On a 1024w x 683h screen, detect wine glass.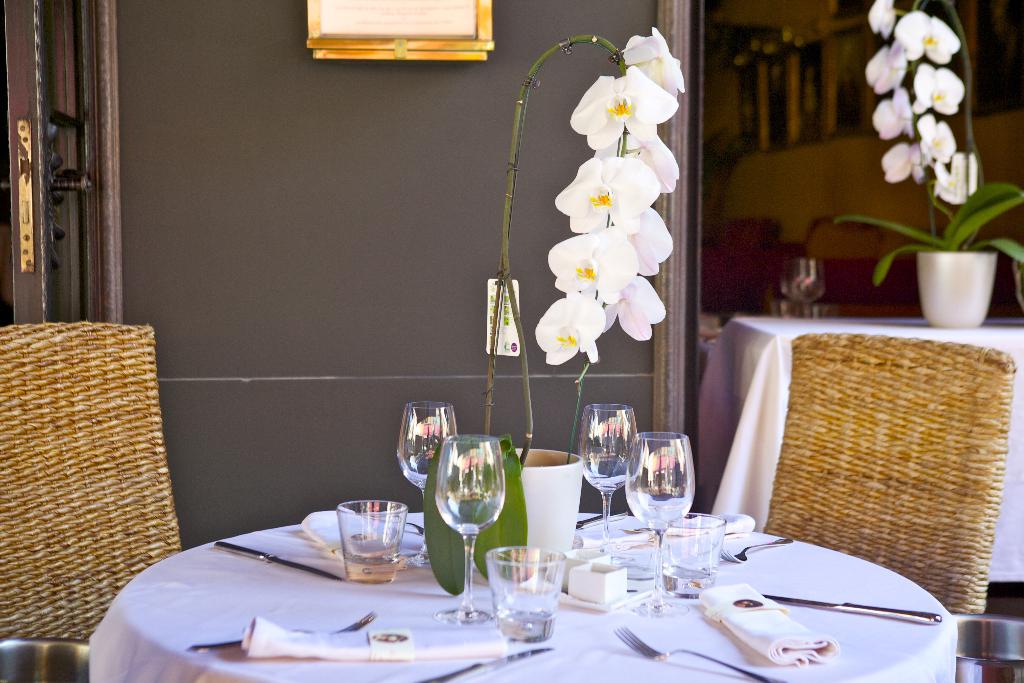
<bbox>397, 404, 458, 567</bbox>.
